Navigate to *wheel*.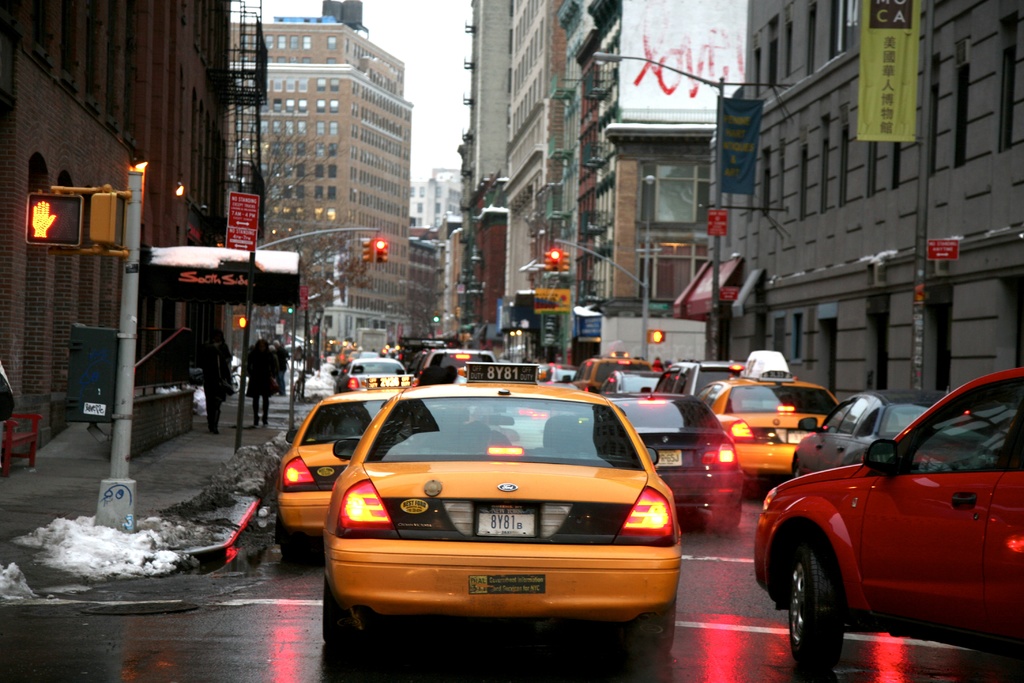
Navigation target: 320/577/353/646.
